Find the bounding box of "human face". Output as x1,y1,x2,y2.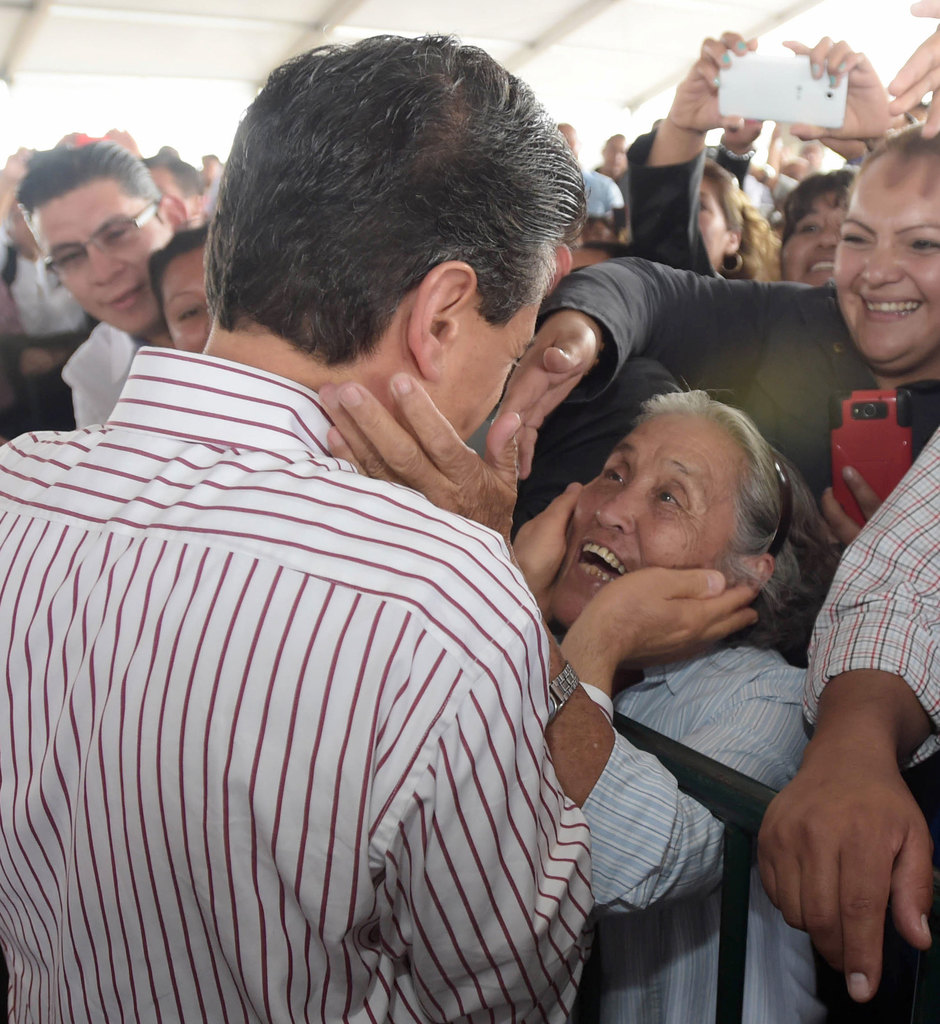
22,174,176,353.
